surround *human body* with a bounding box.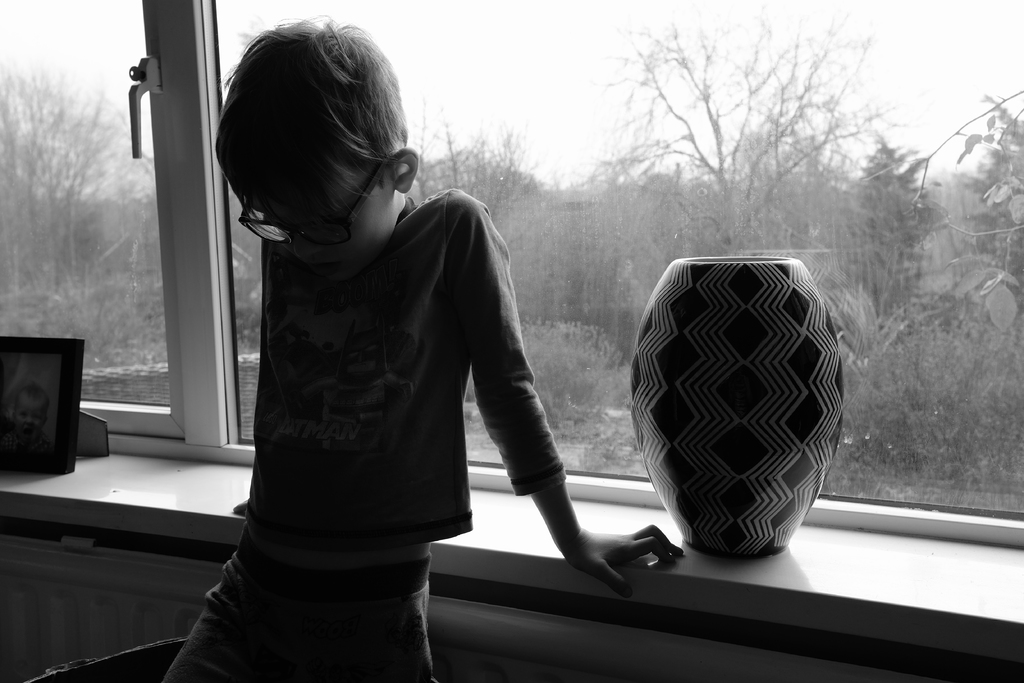
<bbox>161, 6, 686, 682</bbox>.
